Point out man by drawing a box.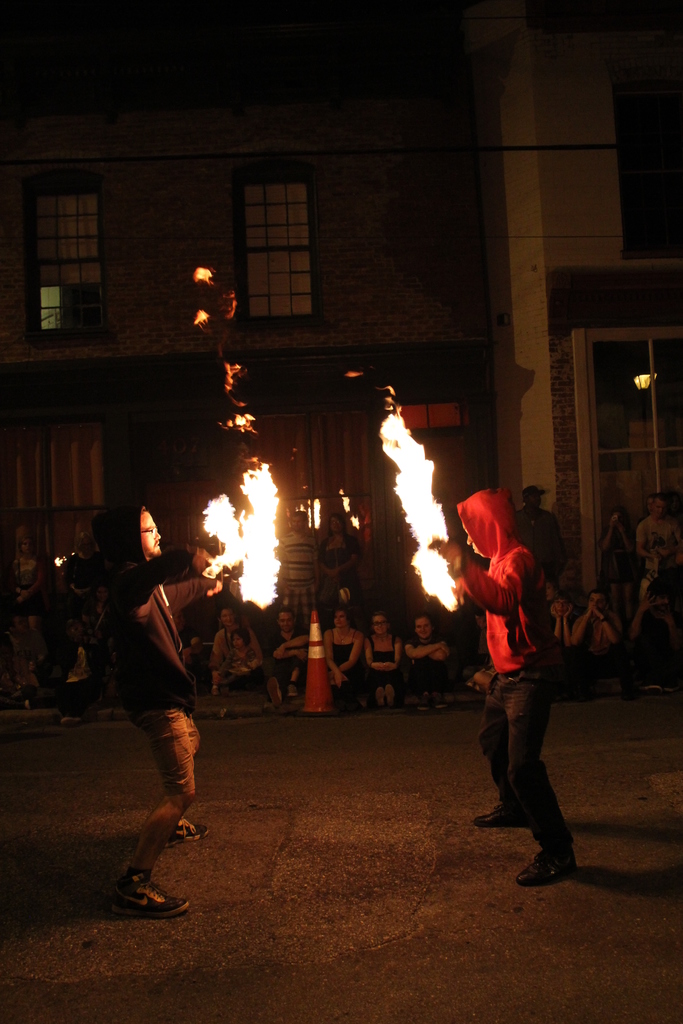
(568,588,637,699).
